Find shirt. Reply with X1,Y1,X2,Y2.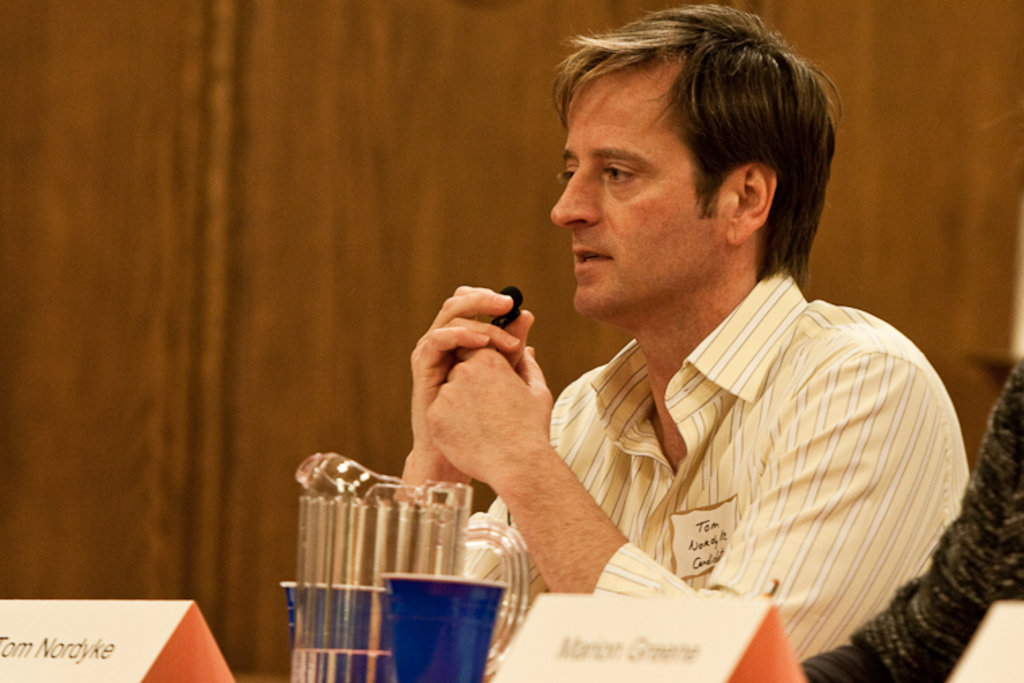
466,275,966,657.
